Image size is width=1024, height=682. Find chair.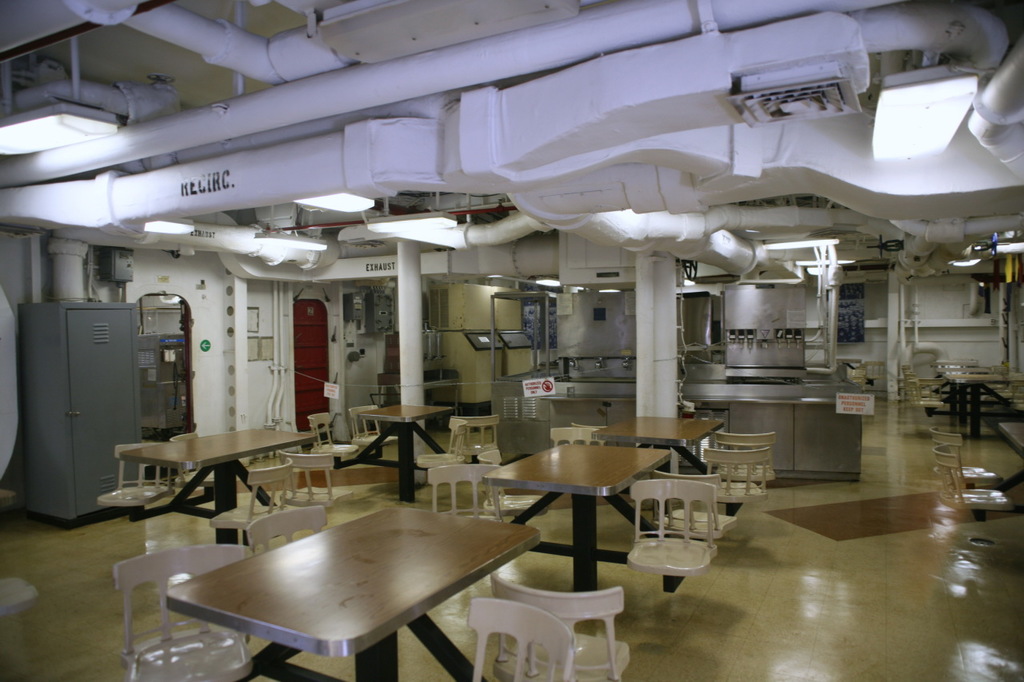
(x1=862, y1=359, x2=888, y2=380).
